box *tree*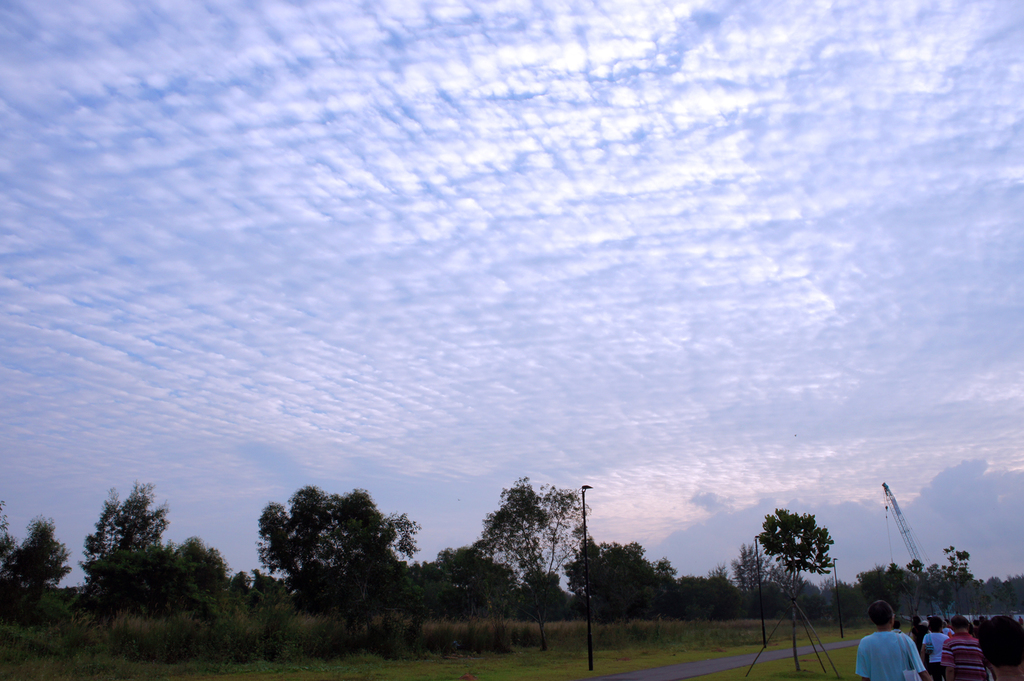
BBox(254, 487, 421, 652)
